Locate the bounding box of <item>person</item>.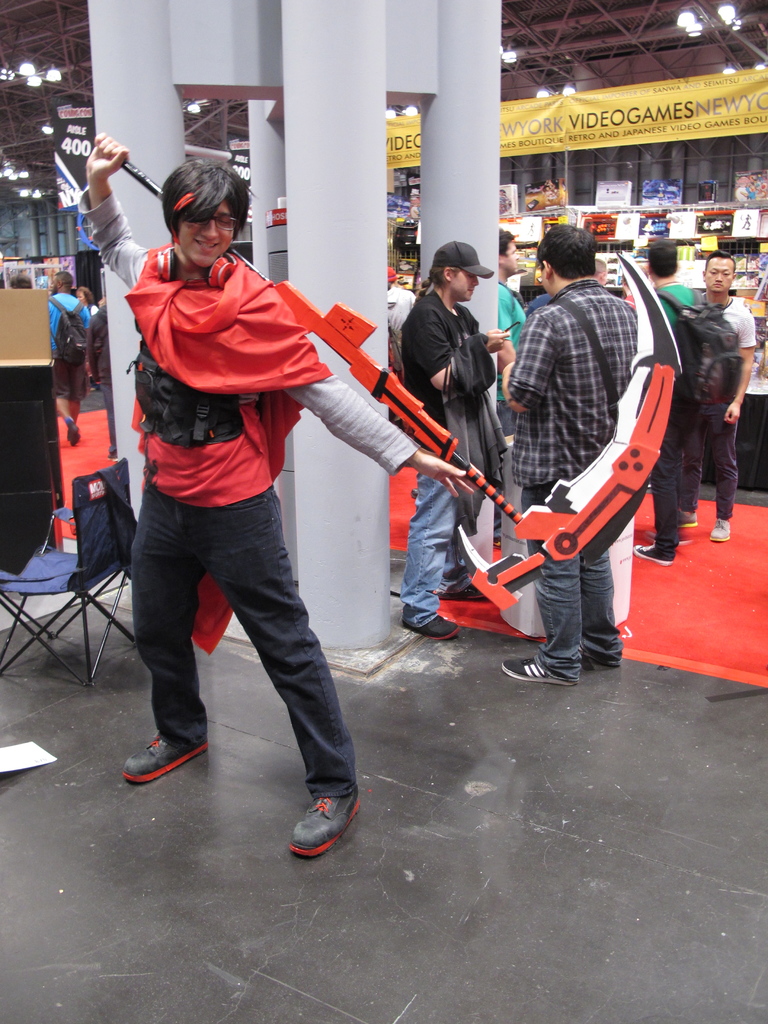
Bounding box: {"left": 113, "top": 140, "right": 389, "bottom": 842}.
